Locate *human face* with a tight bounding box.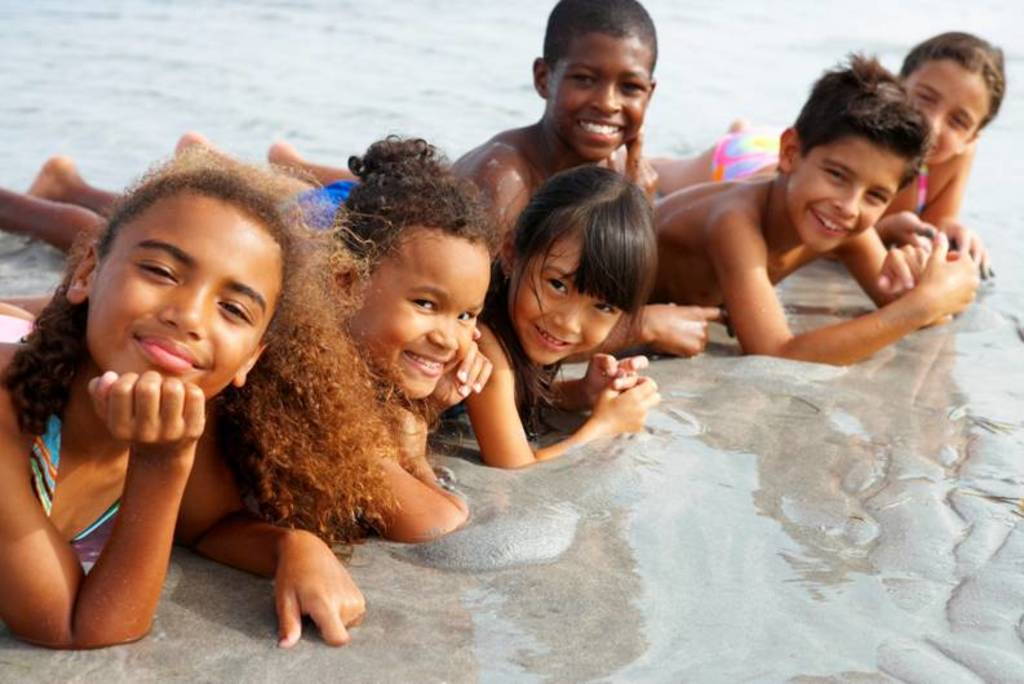
515, 237, 622, 361.
